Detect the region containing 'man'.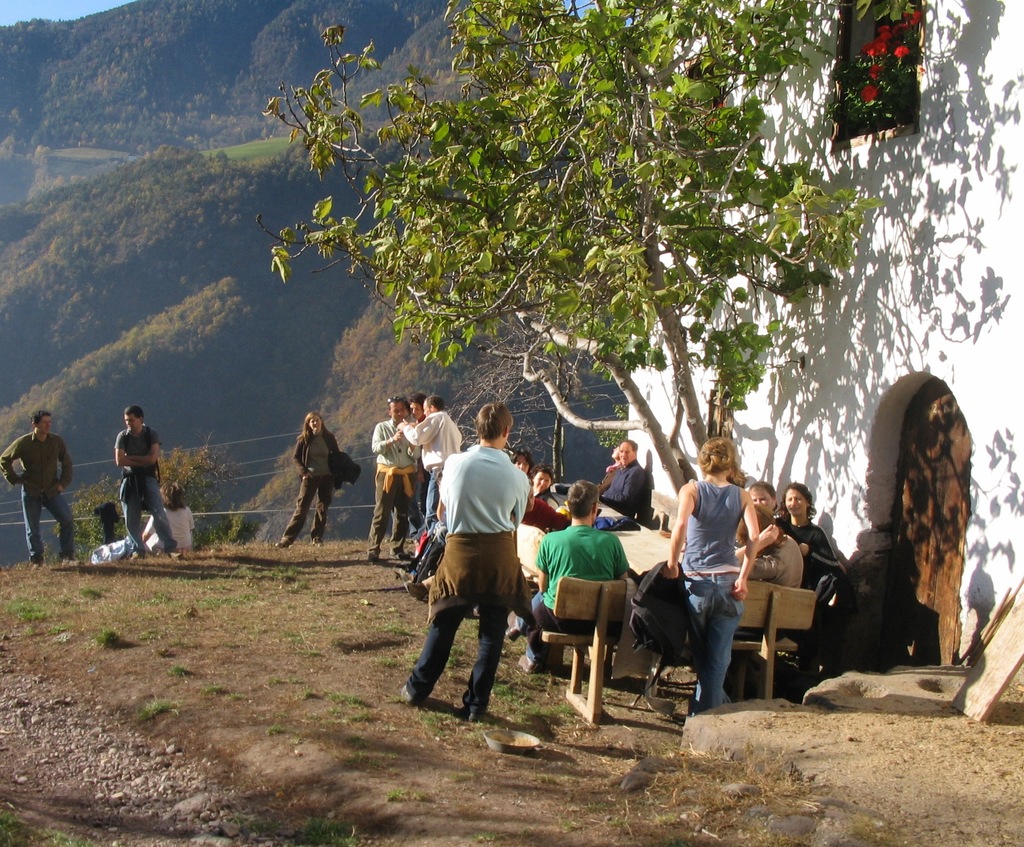
l=113, t=406, r=183, b=561.
